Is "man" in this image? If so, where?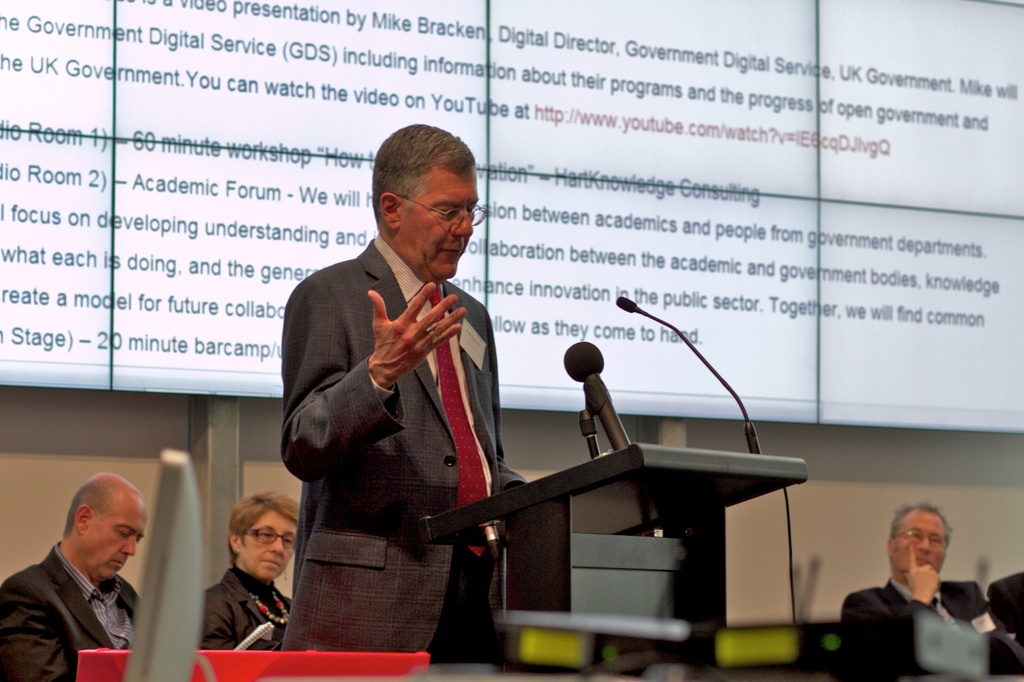
Yes, at l=829, t=502, r=1023, b=681.
